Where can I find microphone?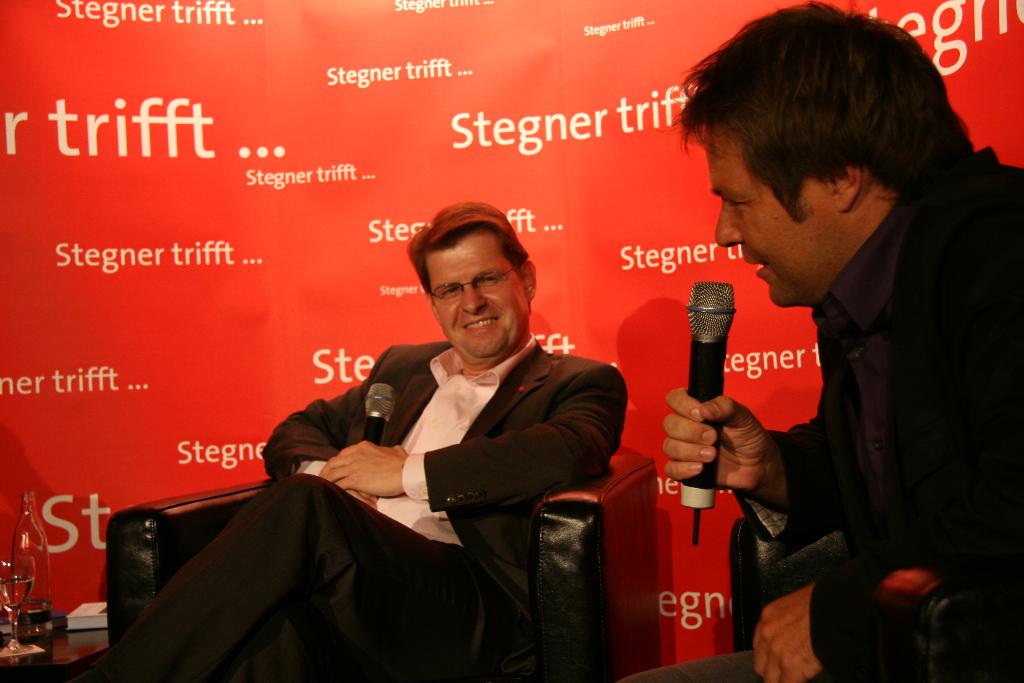
You can find it at crop(681, 279, 735, 507).
